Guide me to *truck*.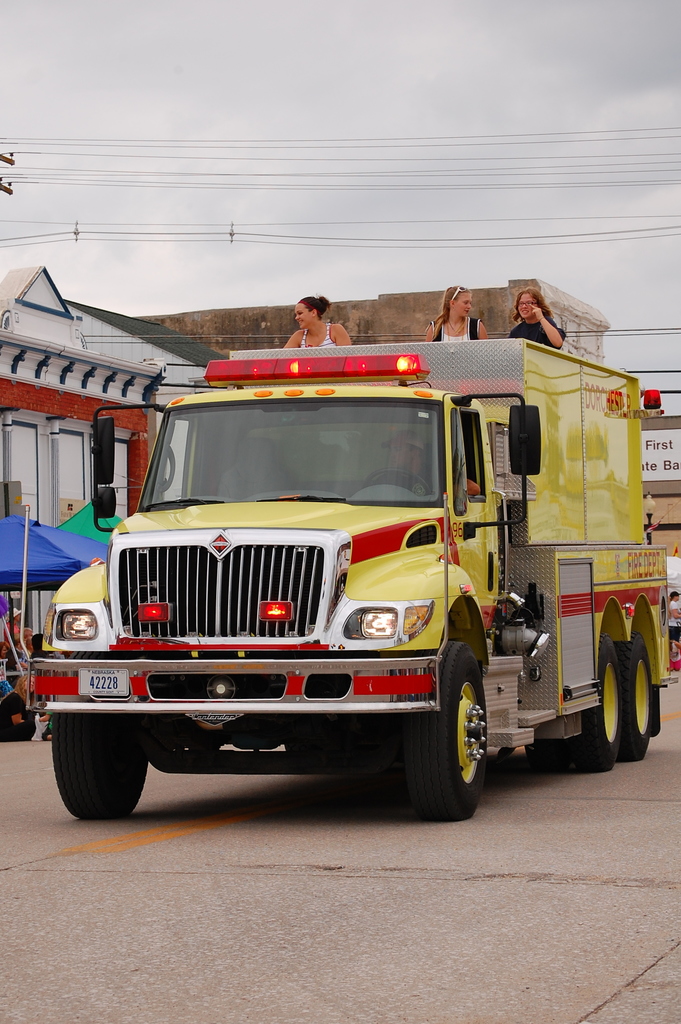
Guidance: 26/287/669/815.
